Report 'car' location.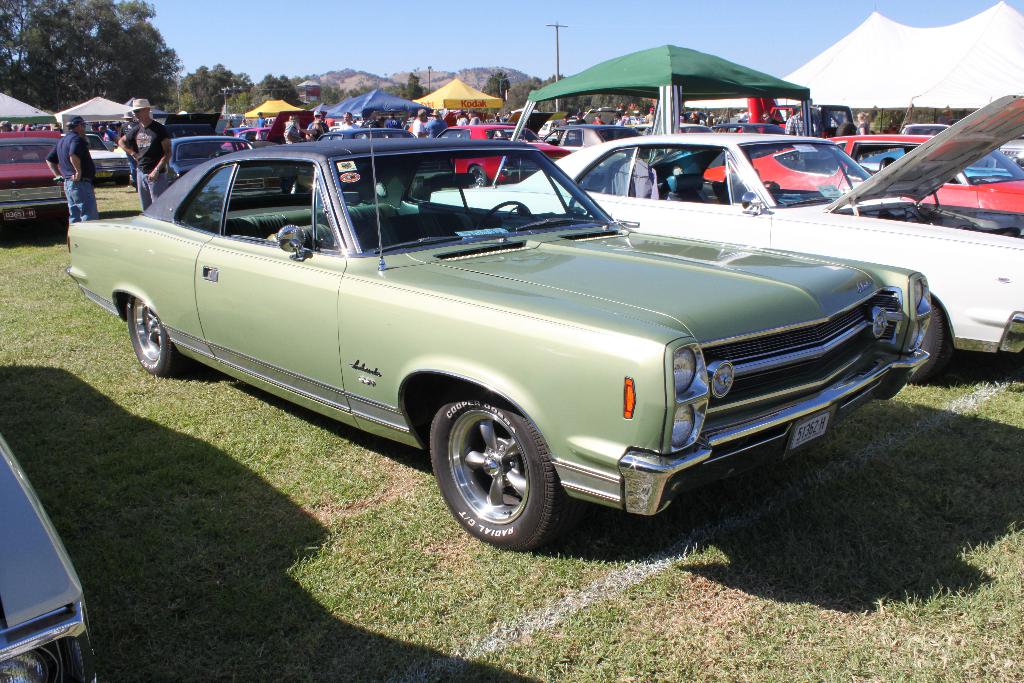
Report: bbox(0, 131, 70, 228).
